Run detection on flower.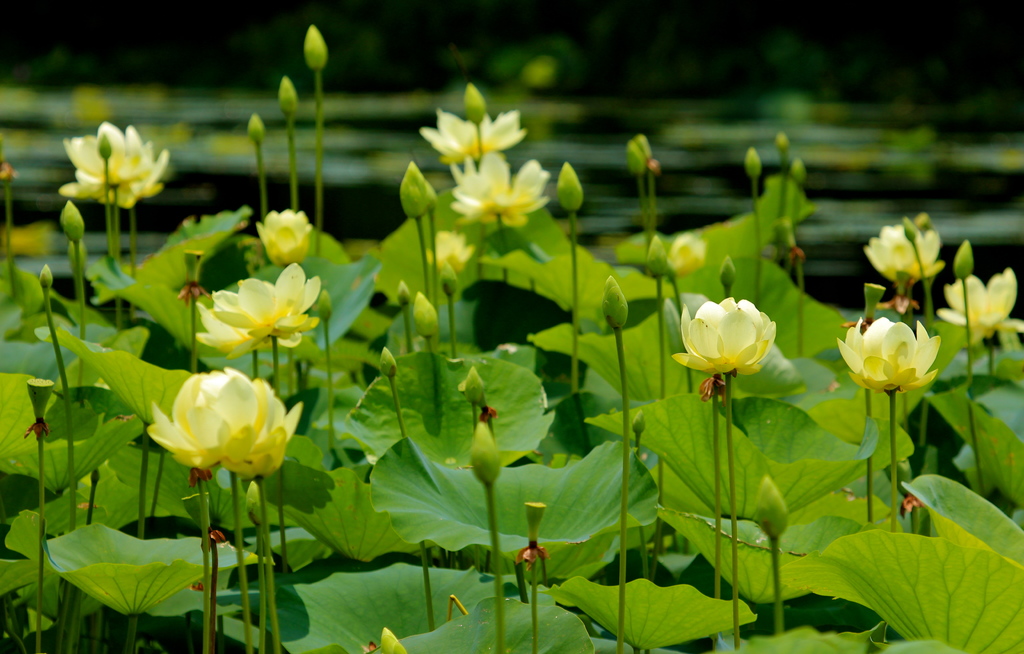
Result: rect(194, 258, 320, 363).
